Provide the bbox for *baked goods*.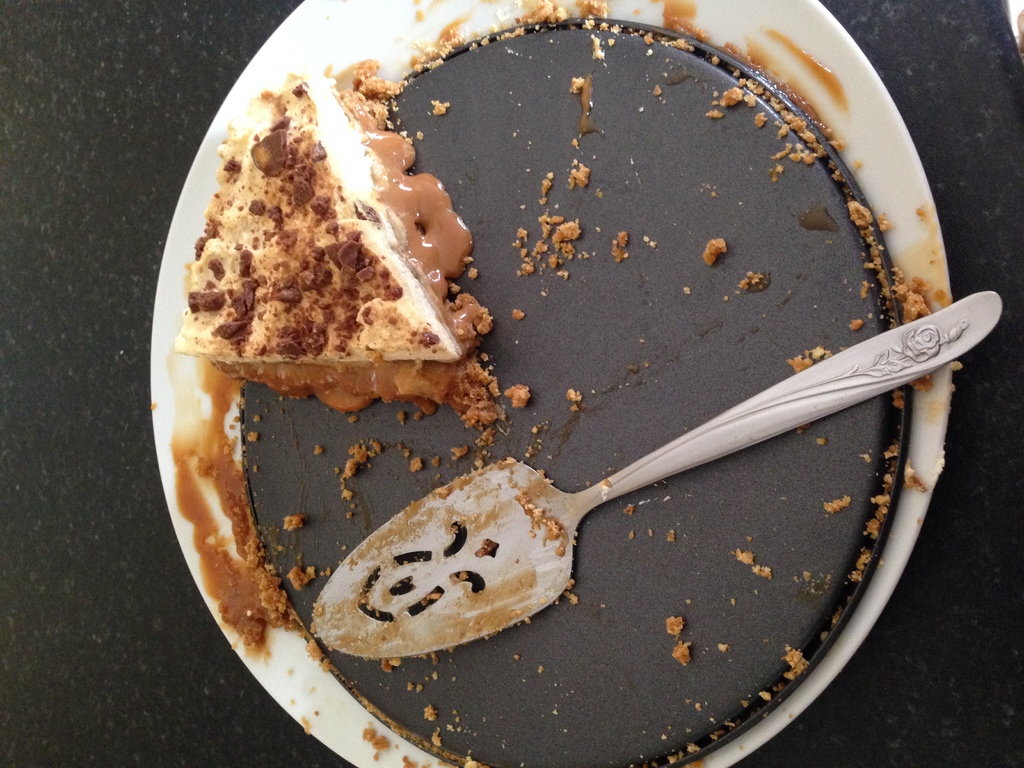
rect(163, 54, 477, 417).
